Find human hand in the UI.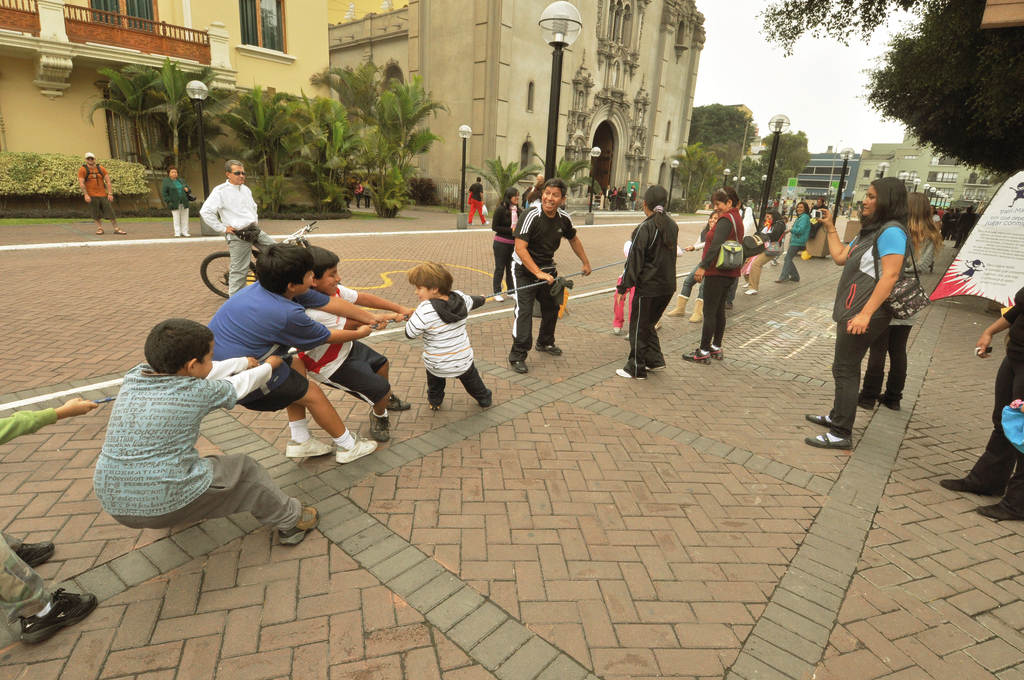
UI element at locate(224, 223, 235, 234).
